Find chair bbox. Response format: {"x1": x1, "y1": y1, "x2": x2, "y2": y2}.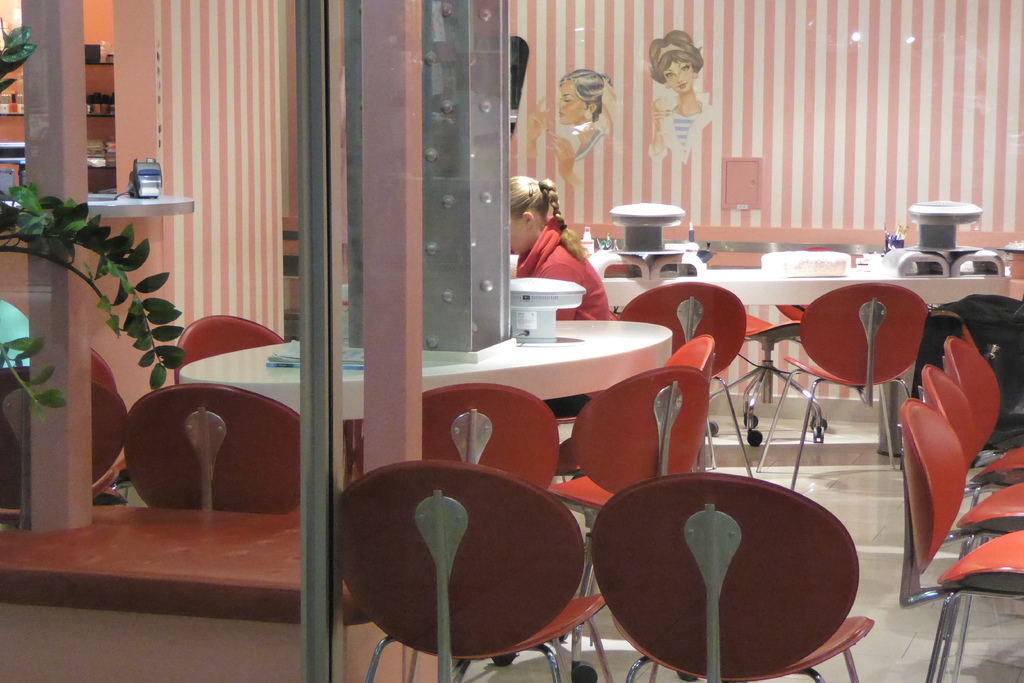
{"x1": 80, "y1": 341, "x2": 119, "y2": 396}.
